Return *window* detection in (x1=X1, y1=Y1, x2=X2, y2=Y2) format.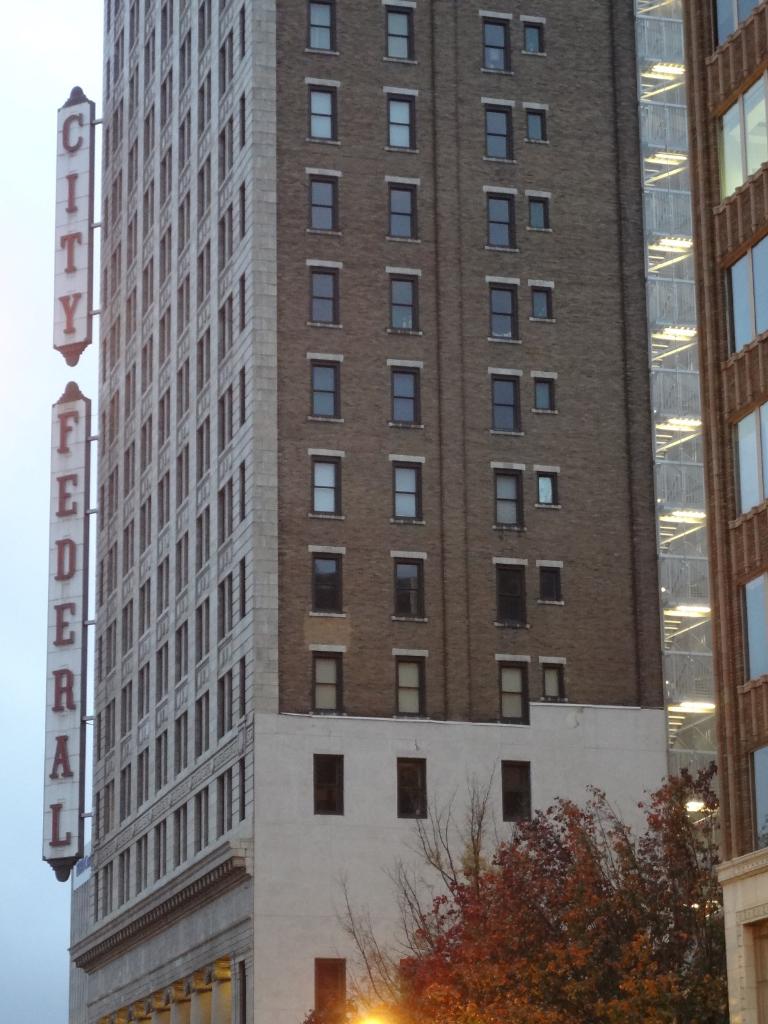
(x1=307, y1=175, x2=345, y2=239).
